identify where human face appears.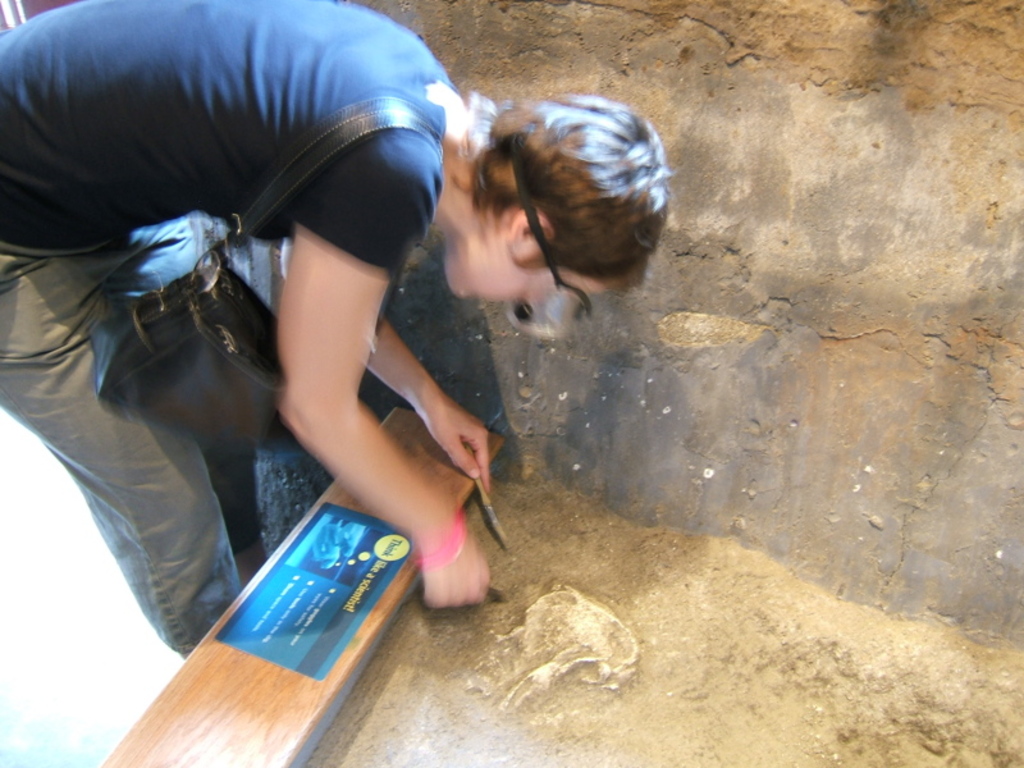
Appears at left=452, top=242, right=620, bottom=308.
